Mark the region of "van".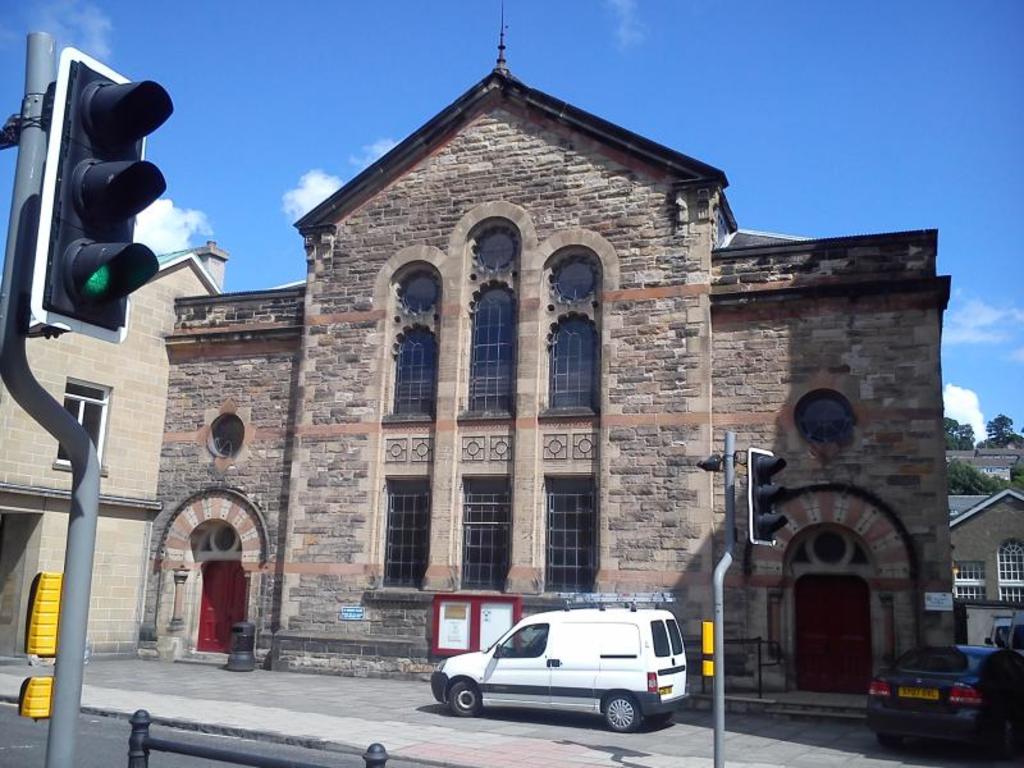
Region: crop(430, 590, 690, 733).
